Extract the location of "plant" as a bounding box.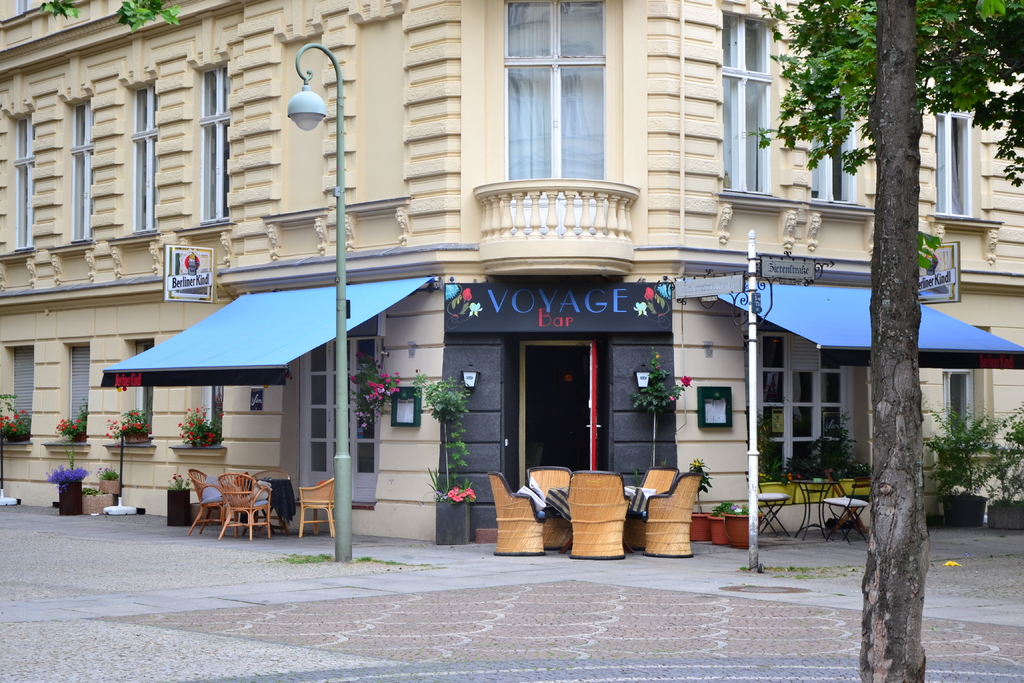
x1=764, y1=385, x2=871, y2=491.
